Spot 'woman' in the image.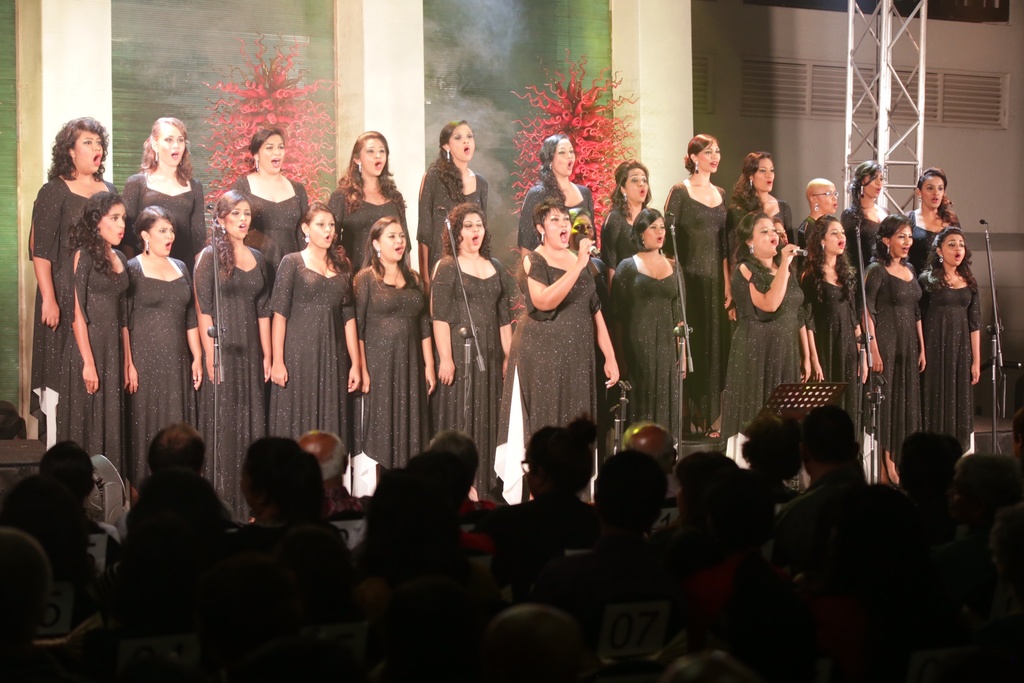
'woman' found at 648 128 724 461.
